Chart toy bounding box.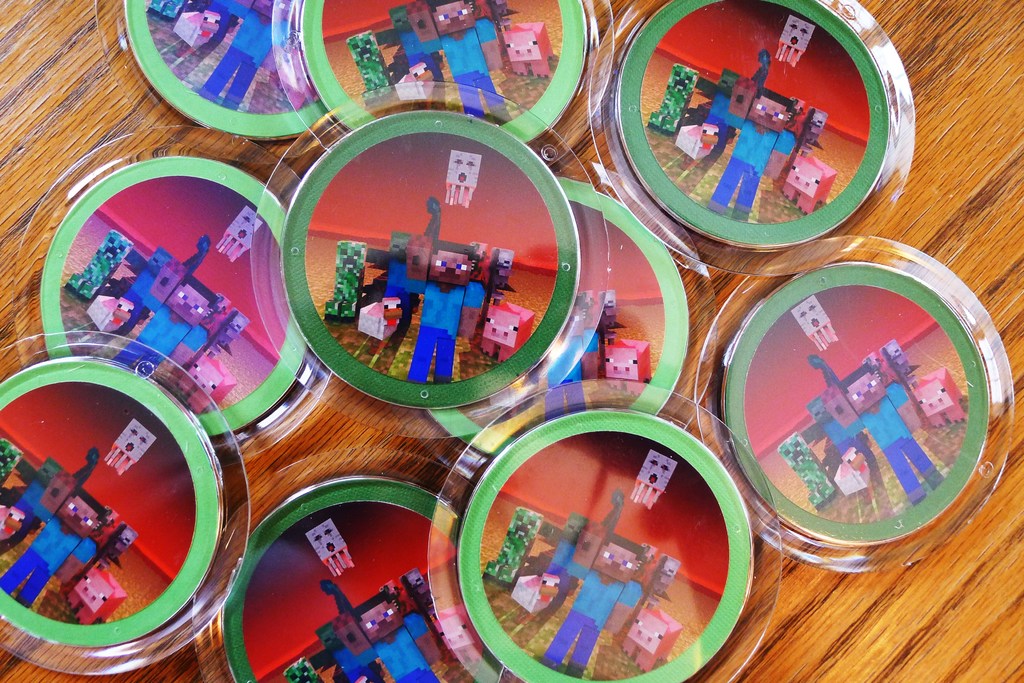
Charted: rect(116, 245, 160, 339).
